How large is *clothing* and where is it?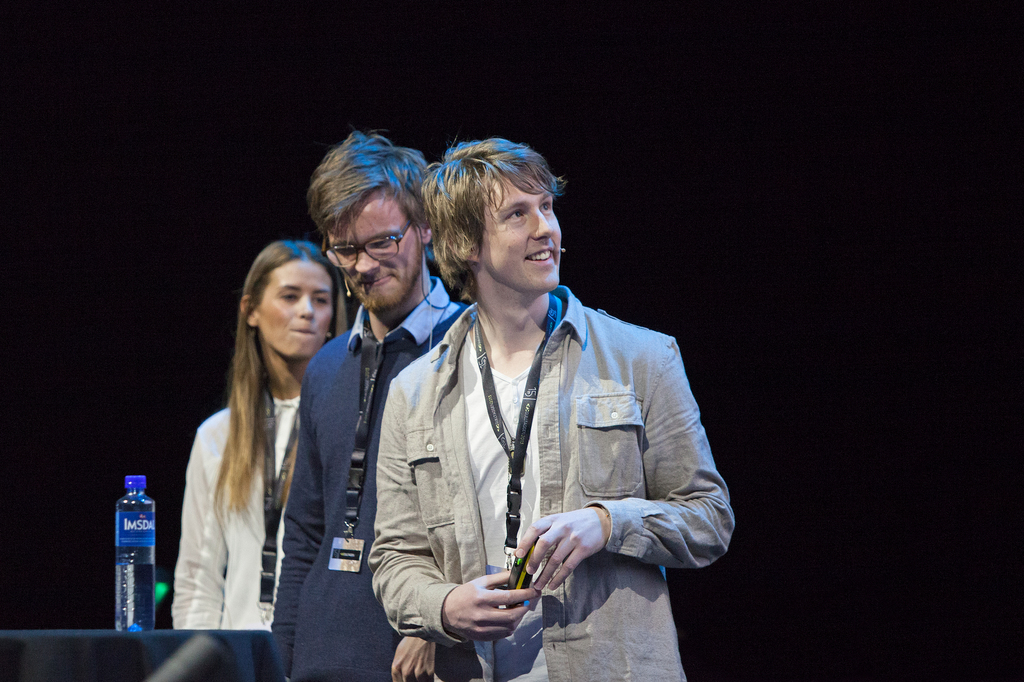
Bounding box: {"x1": 364, "y1": 281, "x2": 737, "y2": 681}.
